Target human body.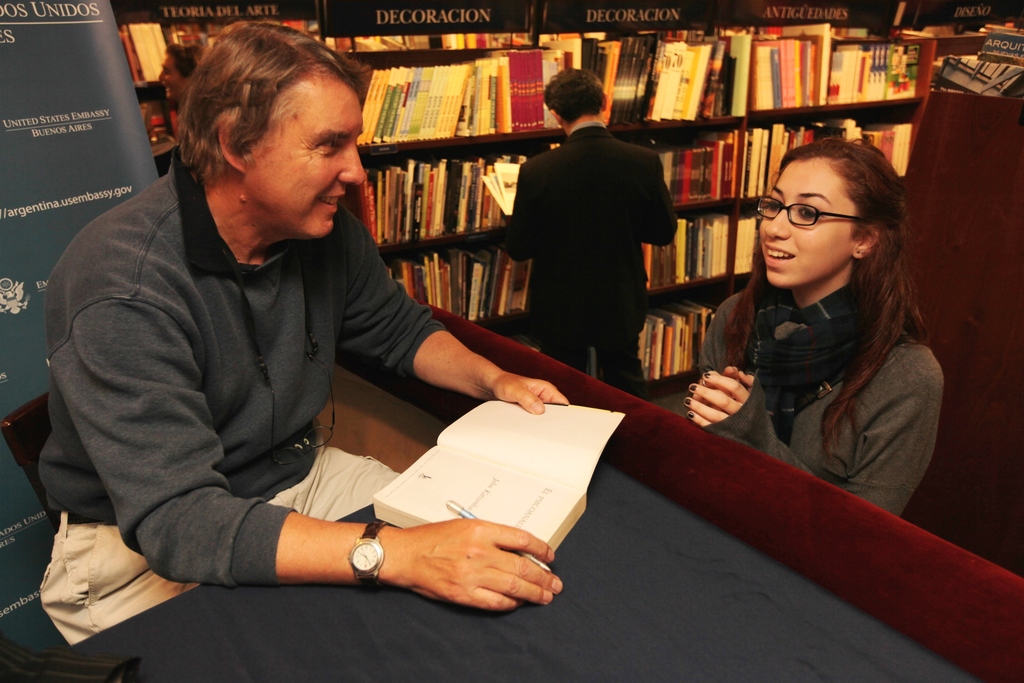
Target region: (left=707, top=125, right=960, bottom=534).
